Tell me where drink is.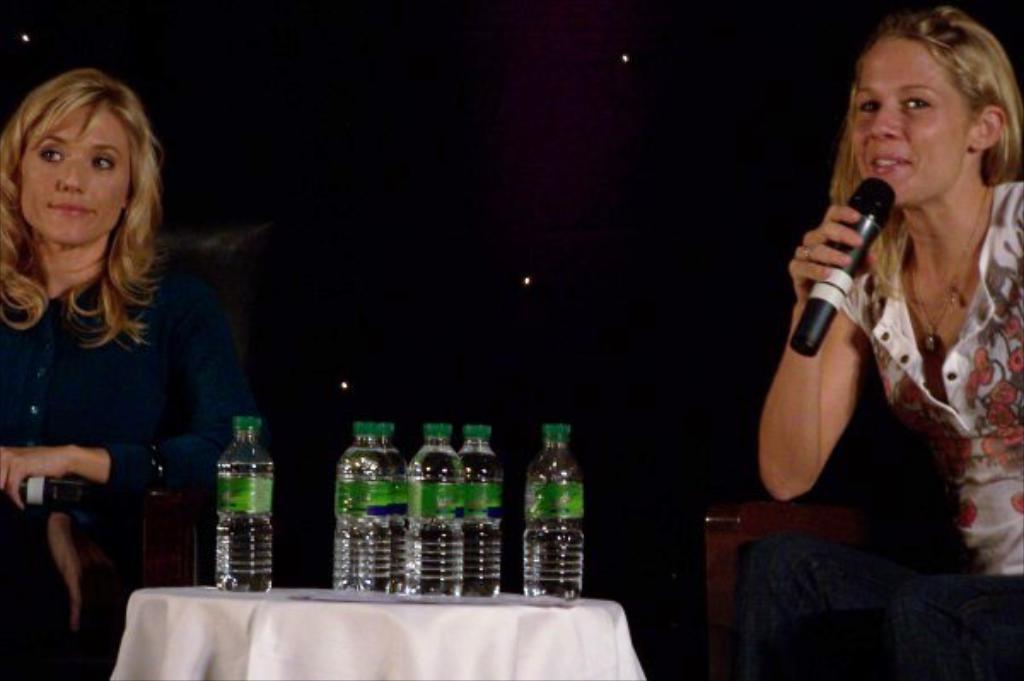
drink is at rect(333, 447, 393, 597).
